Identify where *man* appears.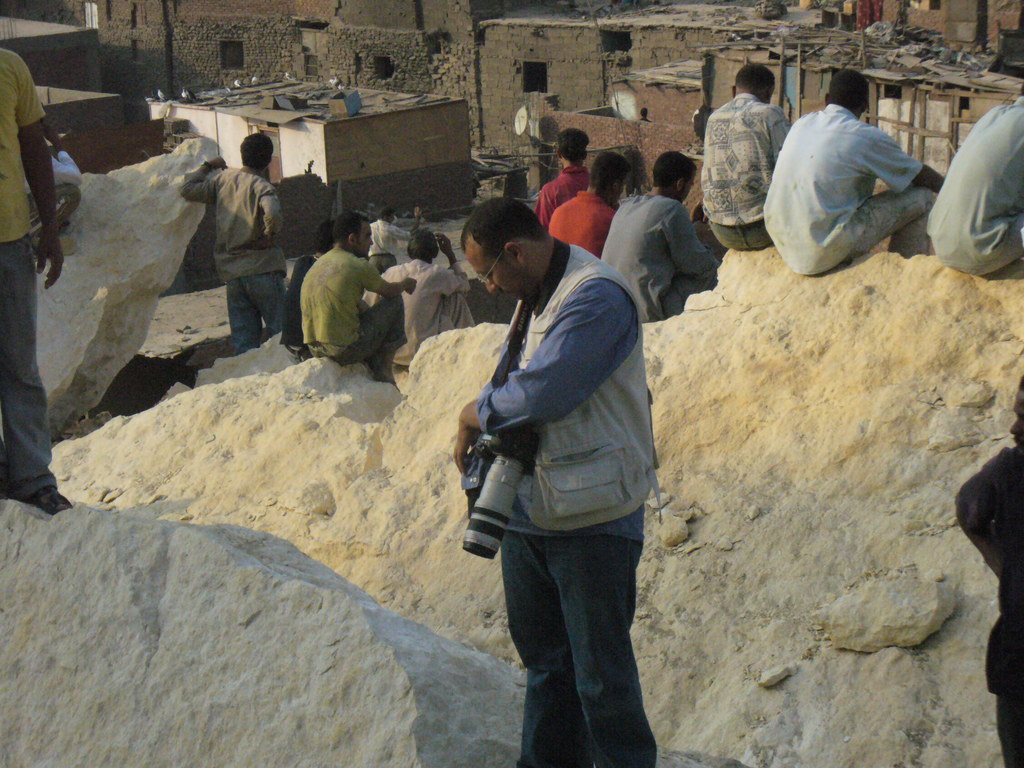
Appears at [x1=758, y1=68, x2=949, y2=275].
